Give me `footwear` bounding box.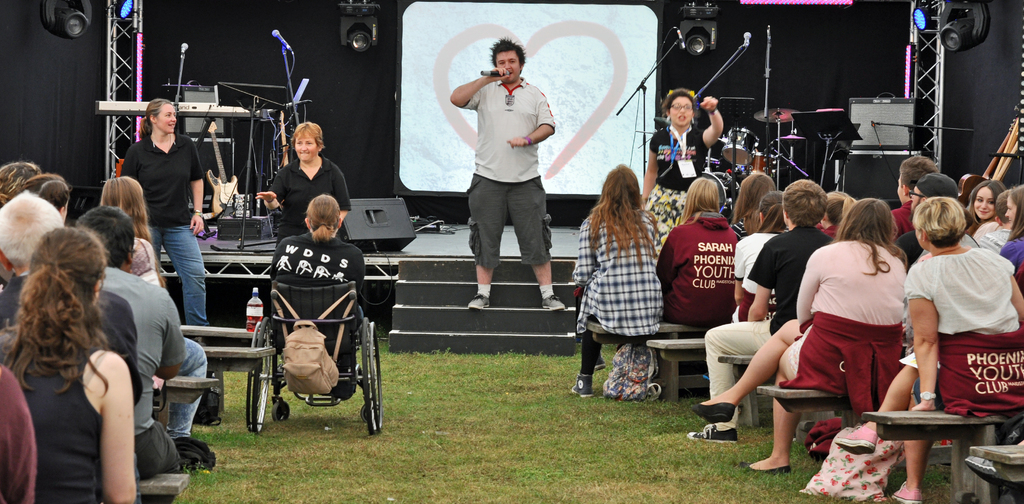
region(890, 476, 919, 503).
